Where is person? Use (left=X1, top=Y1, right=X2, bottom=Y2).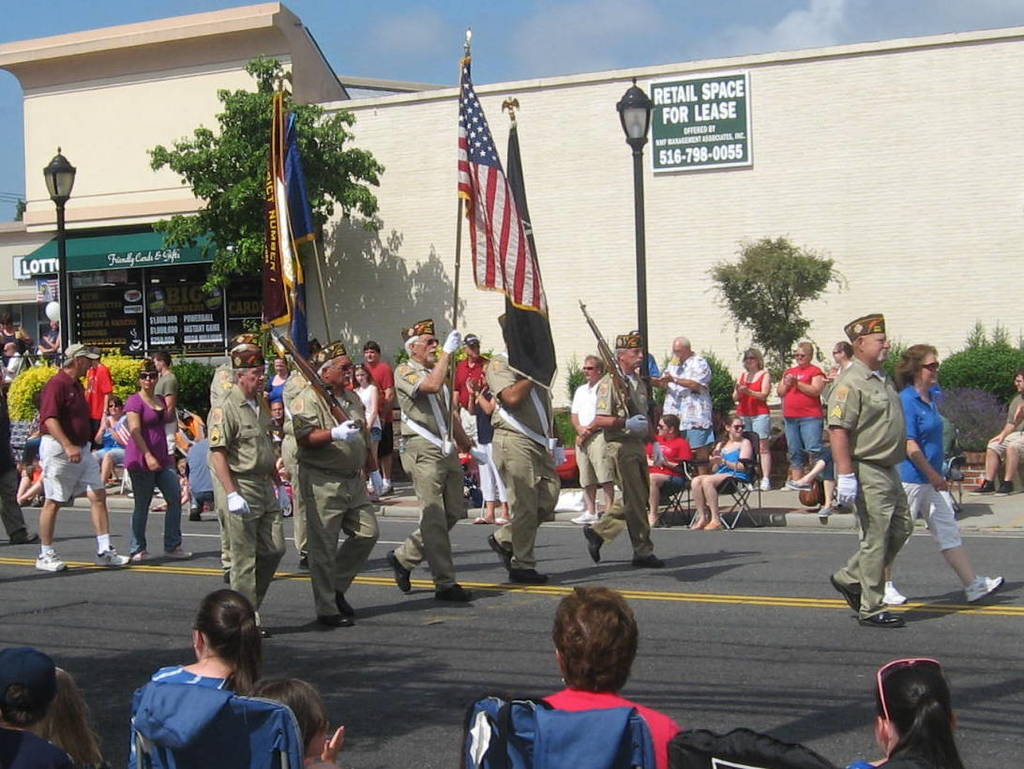
(left=384, top=316, right=489, bottom=599).
